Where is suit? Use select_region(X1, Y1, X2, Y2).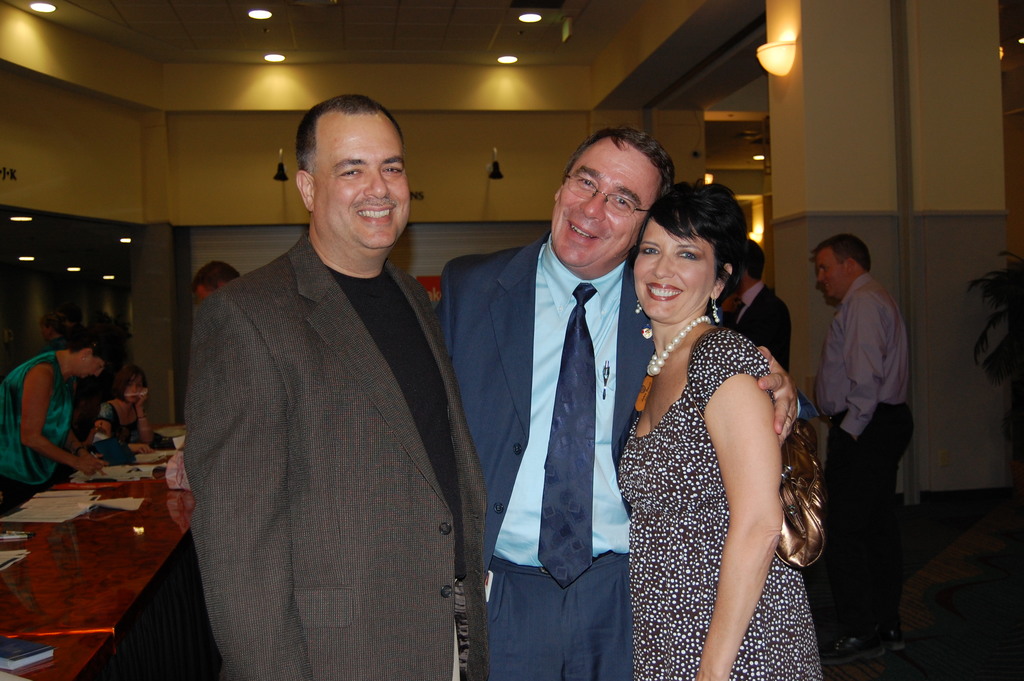
select_region(732, 285, 791, 375).
